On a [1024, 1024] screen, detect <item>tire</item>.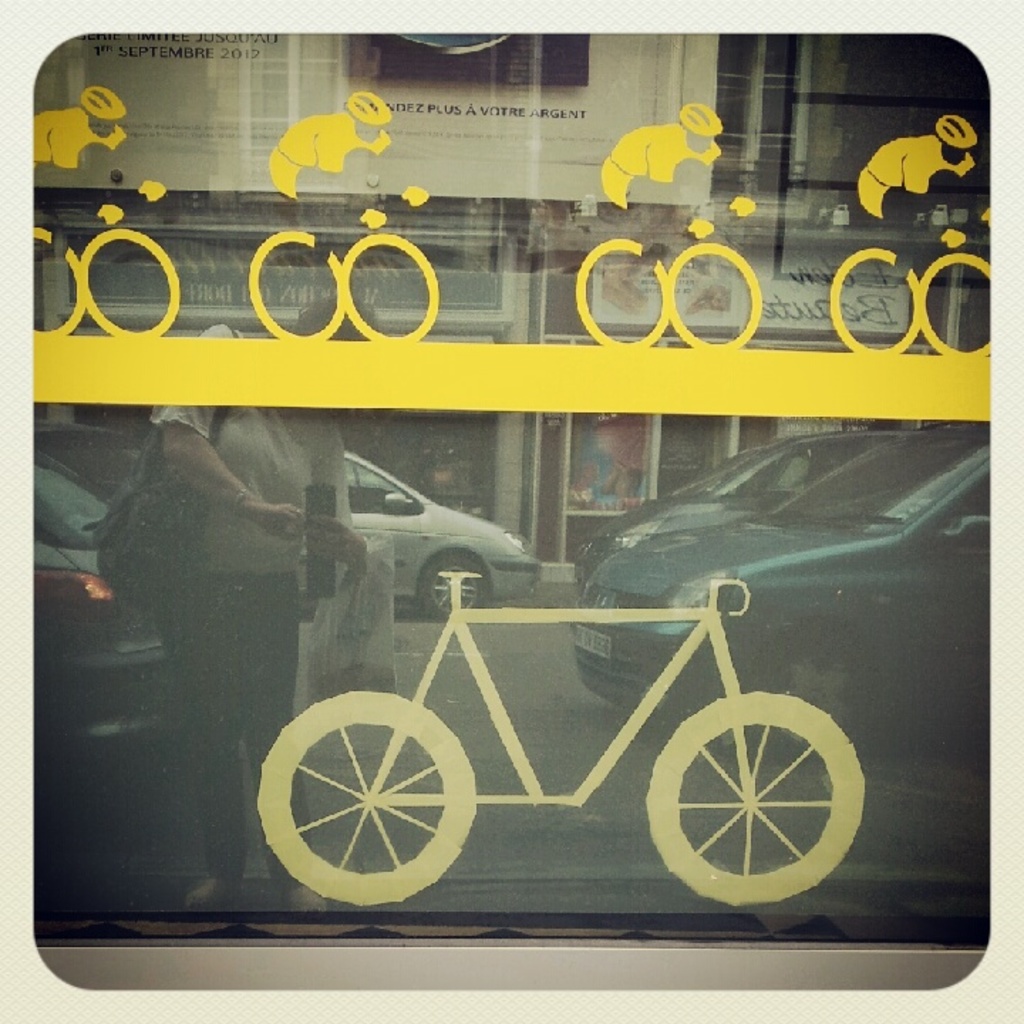
x1=661, y1=710, x2=859, y2=926.
